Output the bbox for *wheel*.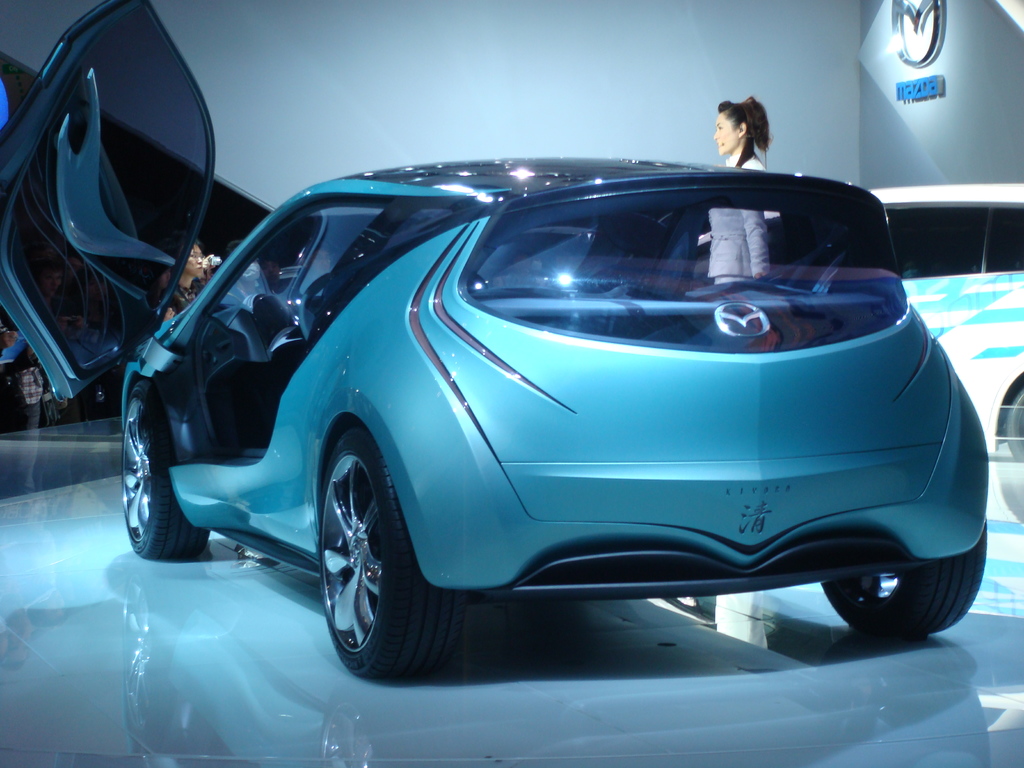
x1=1009 y1=391 x2=1023 y2=463.
